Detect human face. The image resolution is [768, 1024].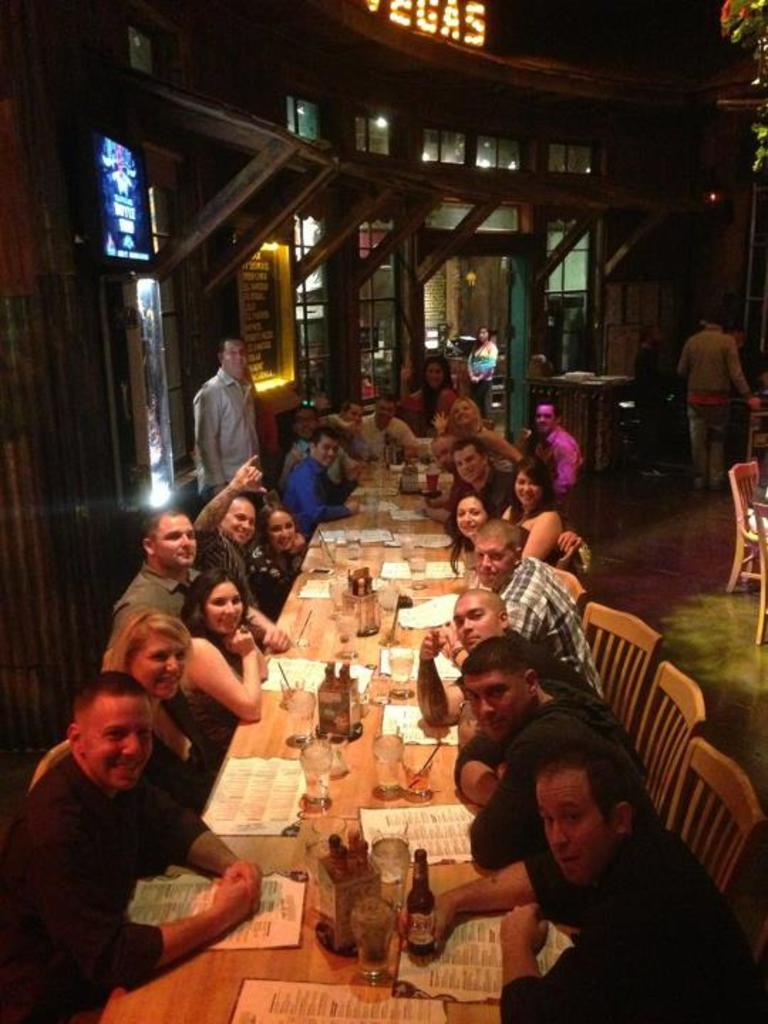
[455,402,474,428].
